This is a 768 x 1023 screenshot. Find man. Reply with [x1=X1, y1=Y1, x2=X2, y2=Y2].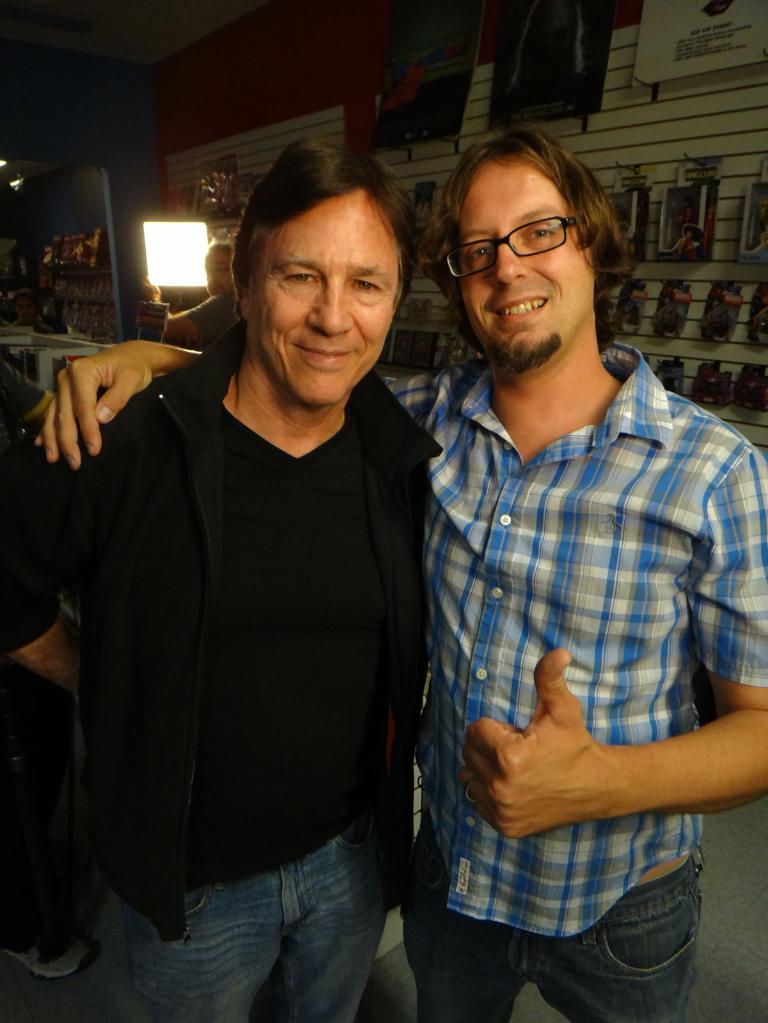
[x1=27, y1=125, x2=767, y2=1022].
